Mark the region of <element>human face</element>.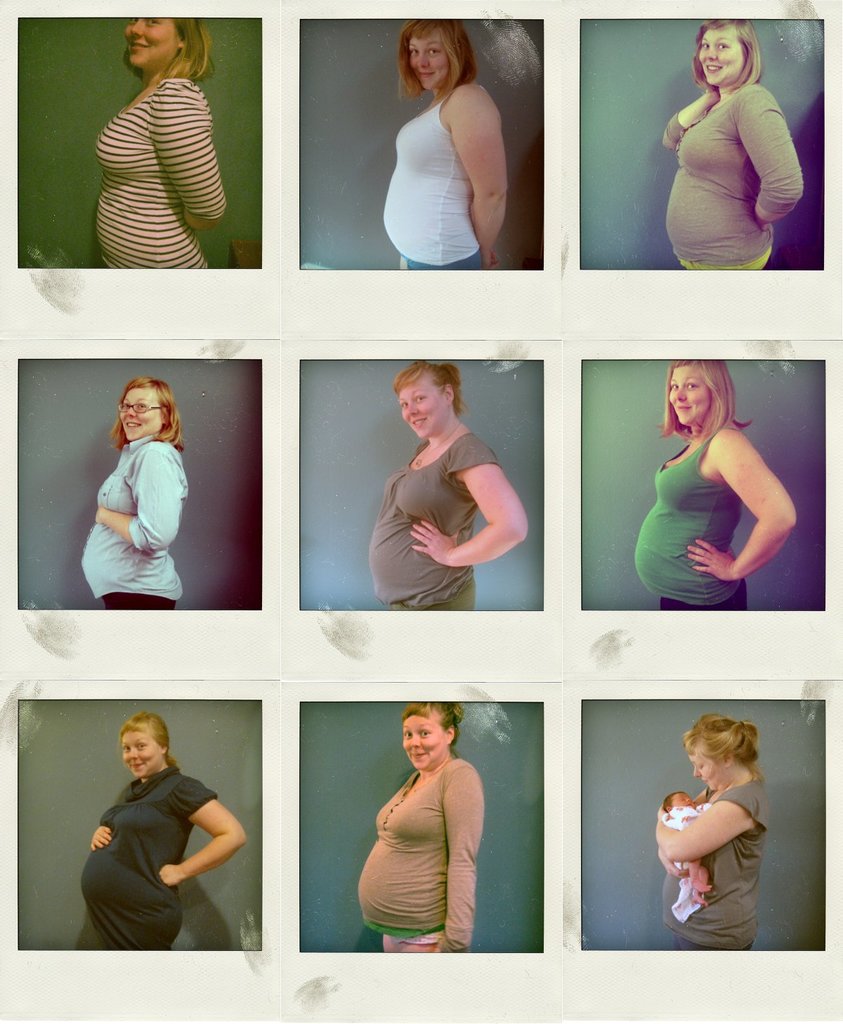
Region: bbox=(668, 790, 695, 809).
